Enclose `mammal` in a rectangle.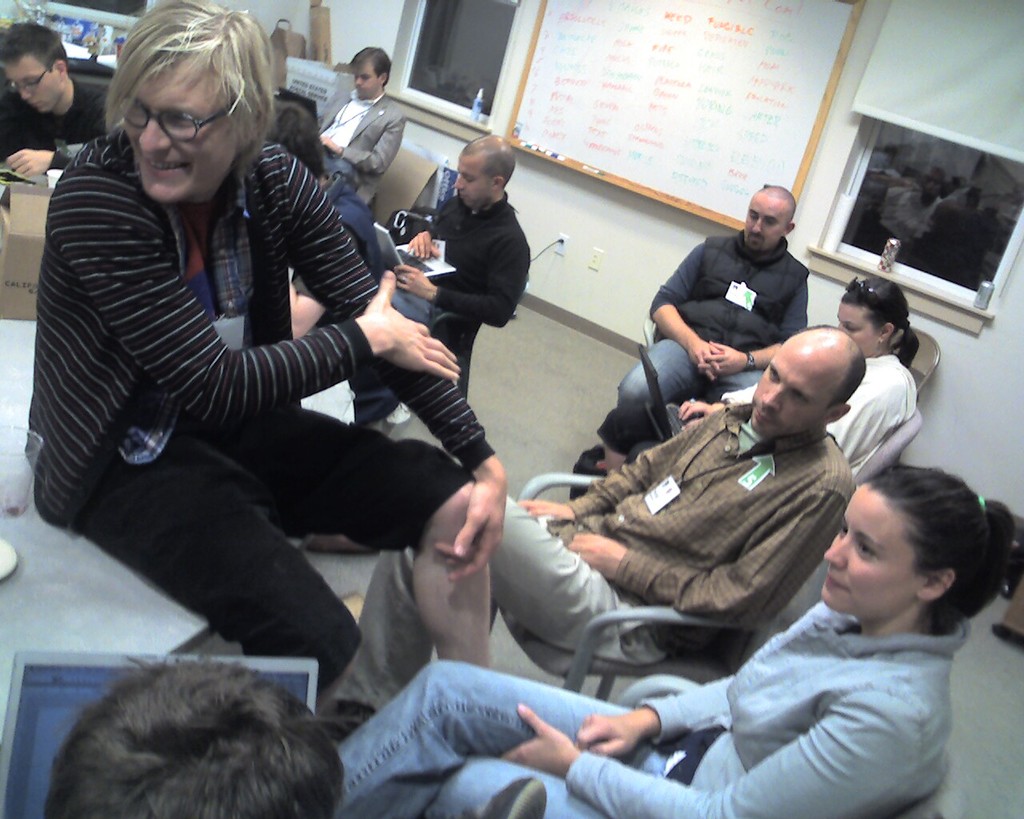
325 322 857 730.
